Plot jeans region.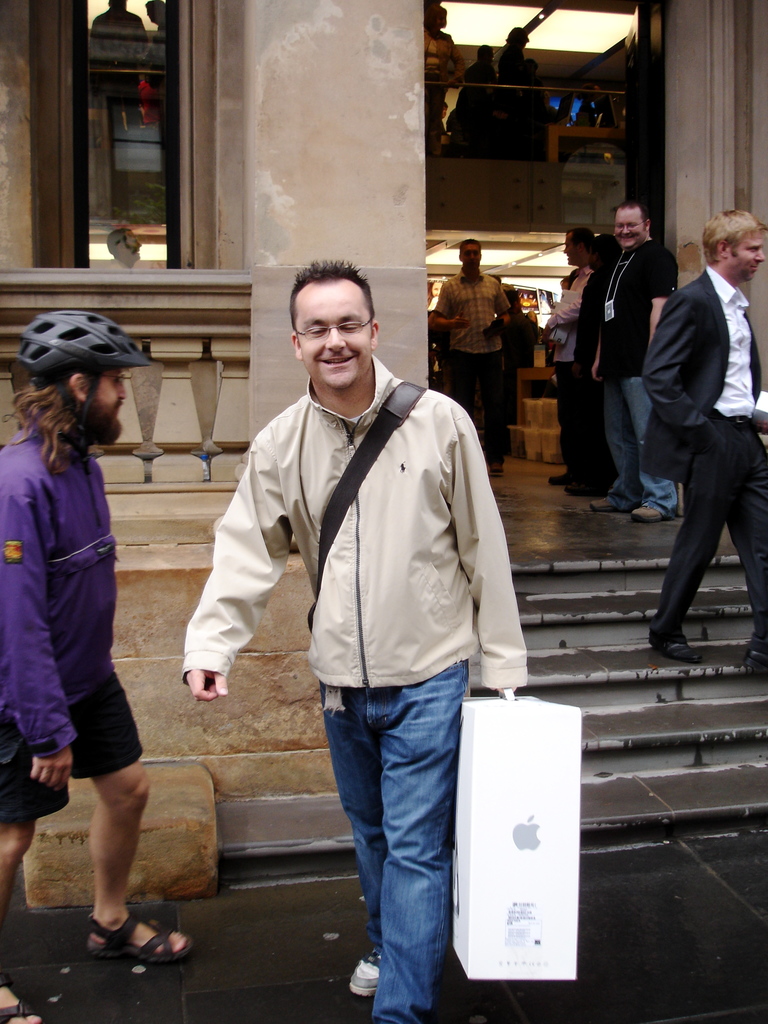
Plotted at left=607, top=373, right=681, bottom=515.
